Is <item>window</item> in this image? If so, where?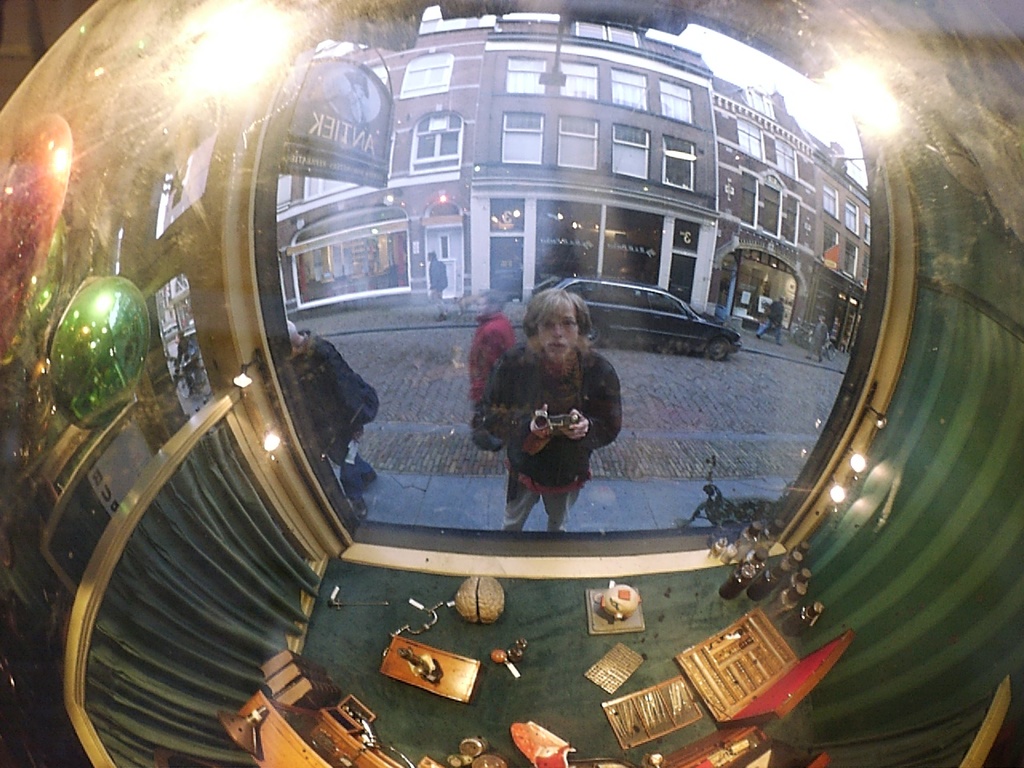
Yes, at (560,118,594,166).
